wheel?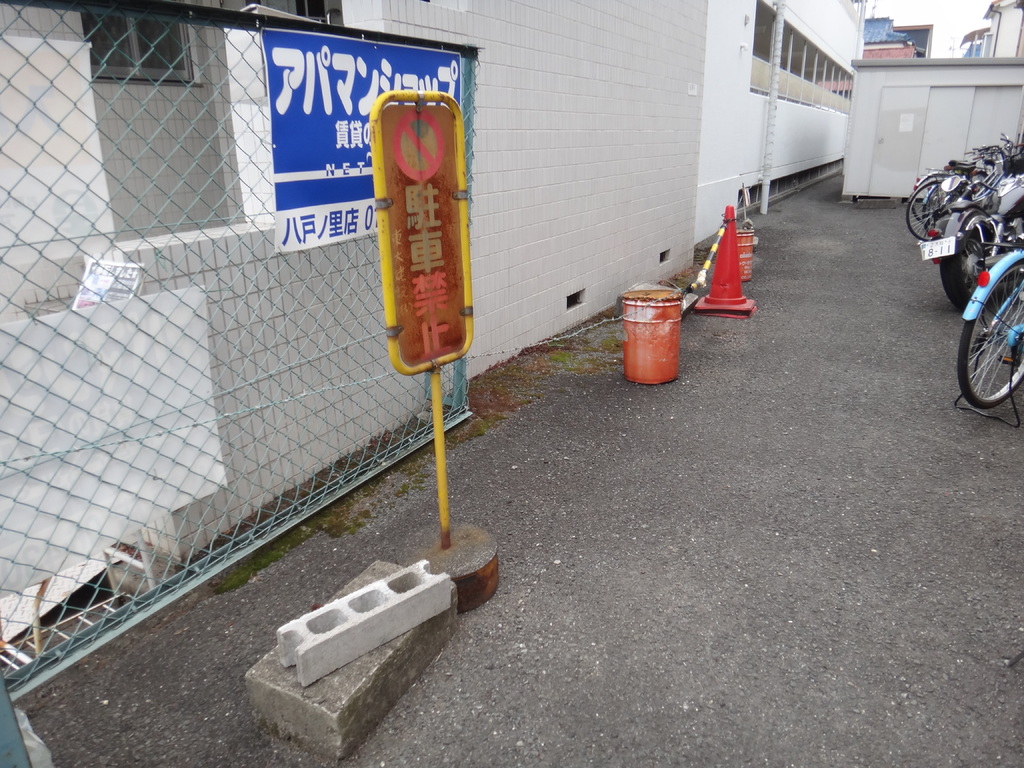
l=906, t=179, r=945, b=248
